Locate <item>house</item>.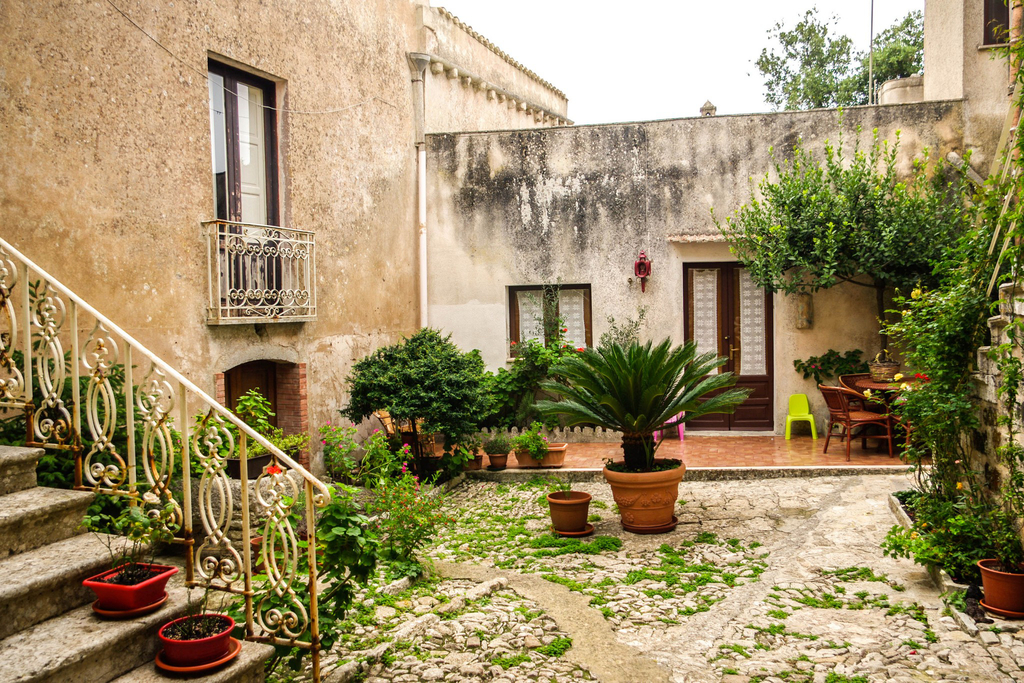
Bounding box: <box>0,0,570,473</box>.
